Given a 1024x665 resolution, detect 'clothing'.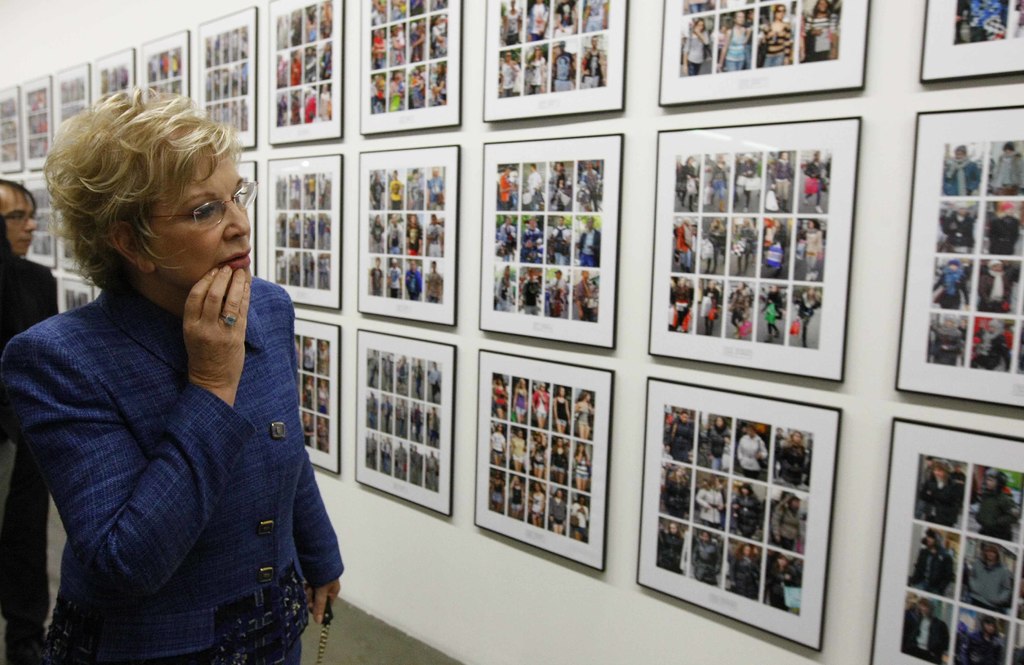
[428,457,437,490].
